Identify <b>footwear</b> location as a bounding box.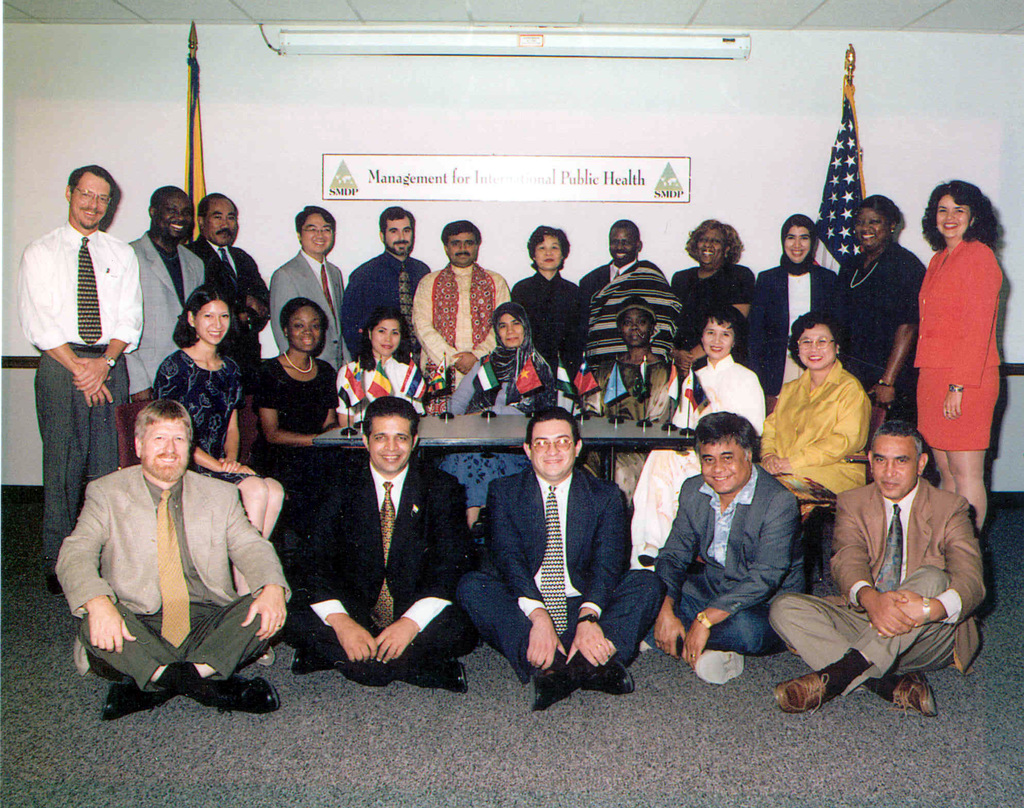
select_region(214, 672, 281, 712).
